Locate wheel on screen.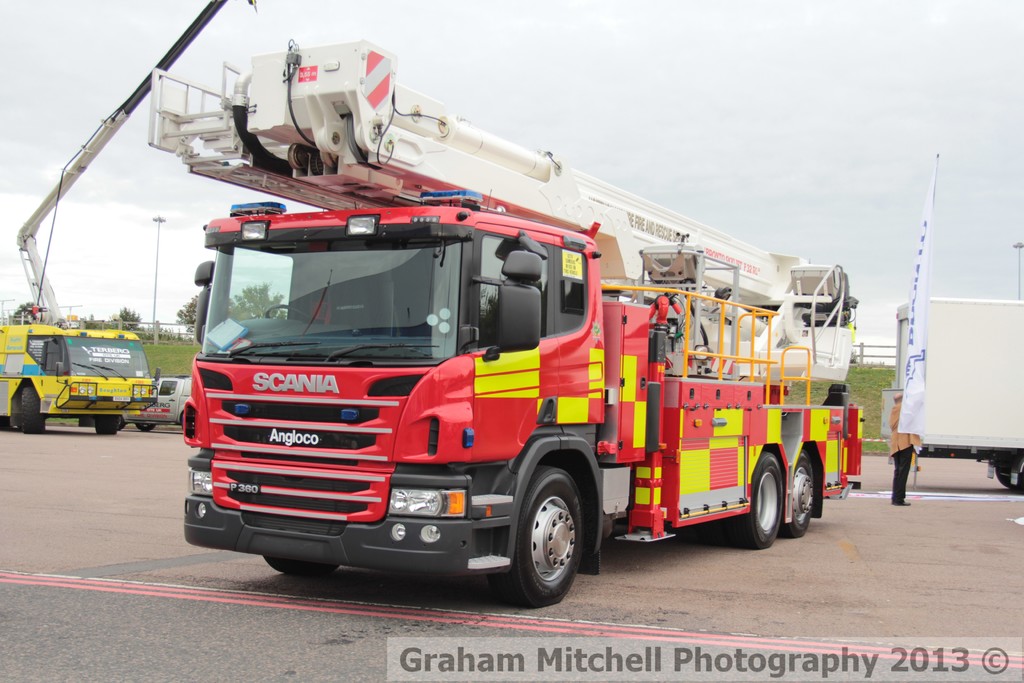
On screen at 262/555/339/572.
